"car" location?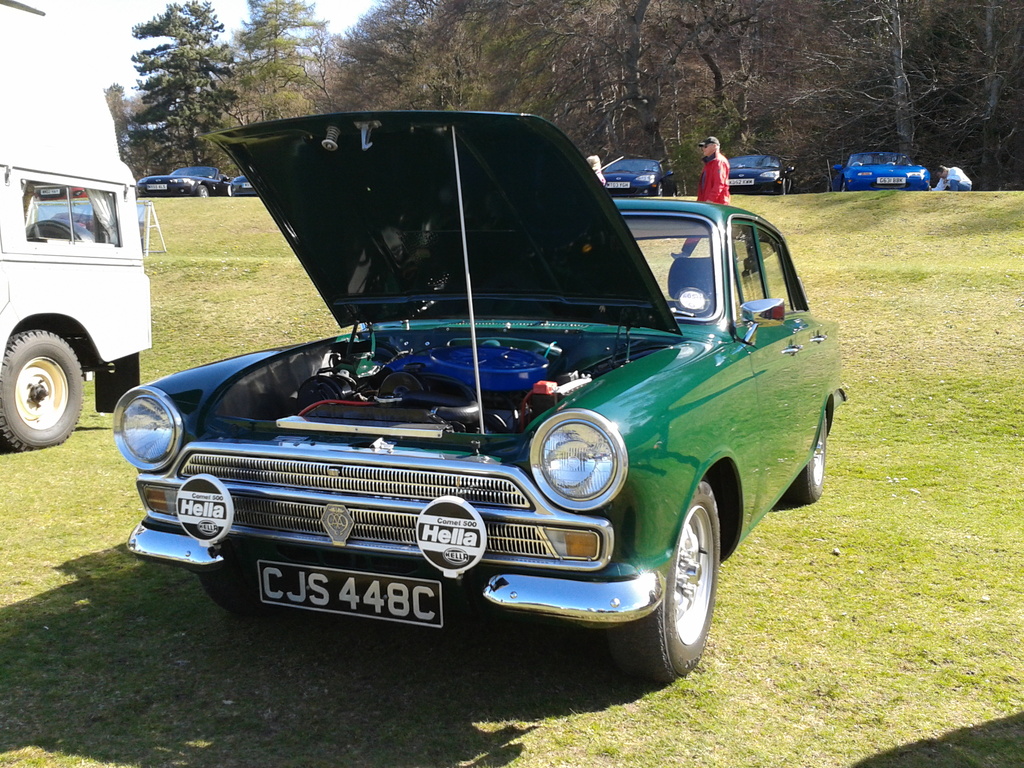
x1=33, y1=184, x2=86, y2=202
